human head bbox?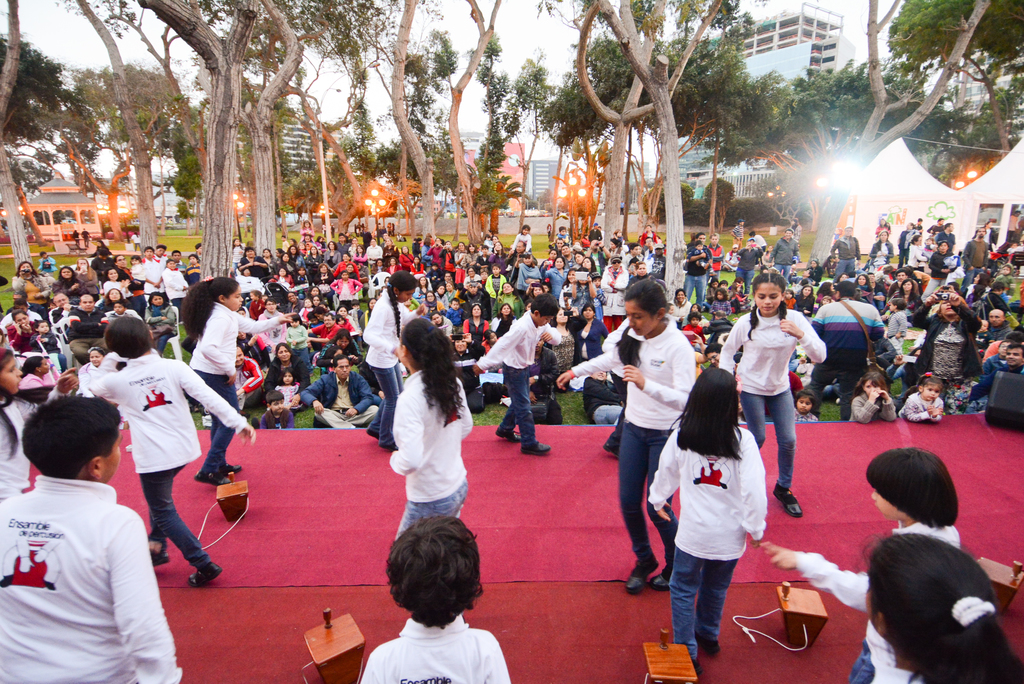
864 534 998 638
